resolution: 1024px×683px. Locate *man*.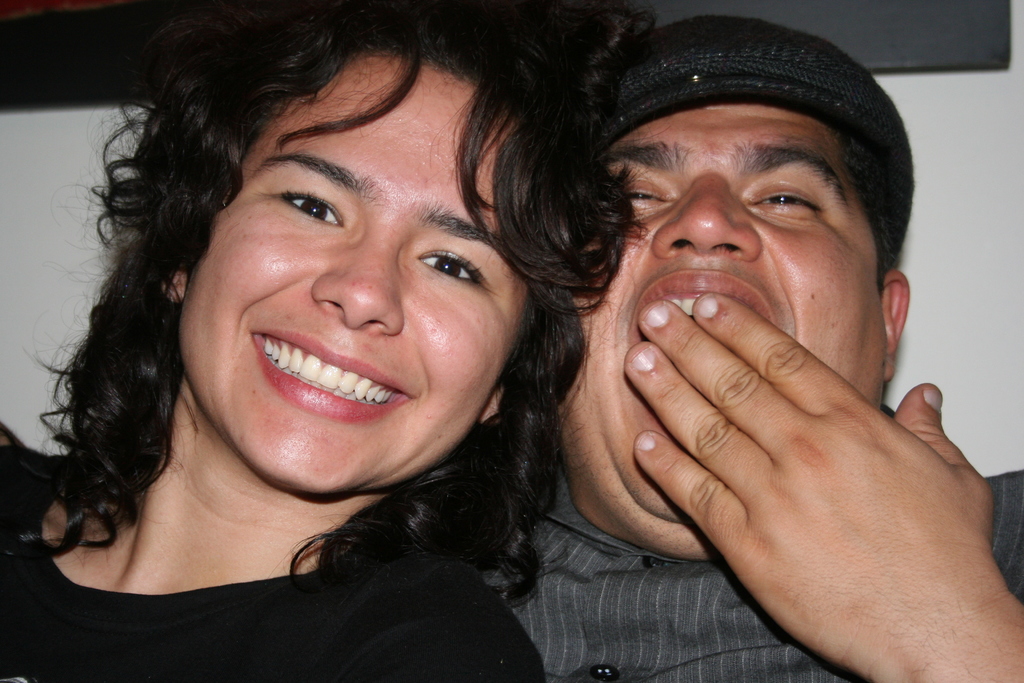
x1=477, y1=9, x2=1023, y2=682.
